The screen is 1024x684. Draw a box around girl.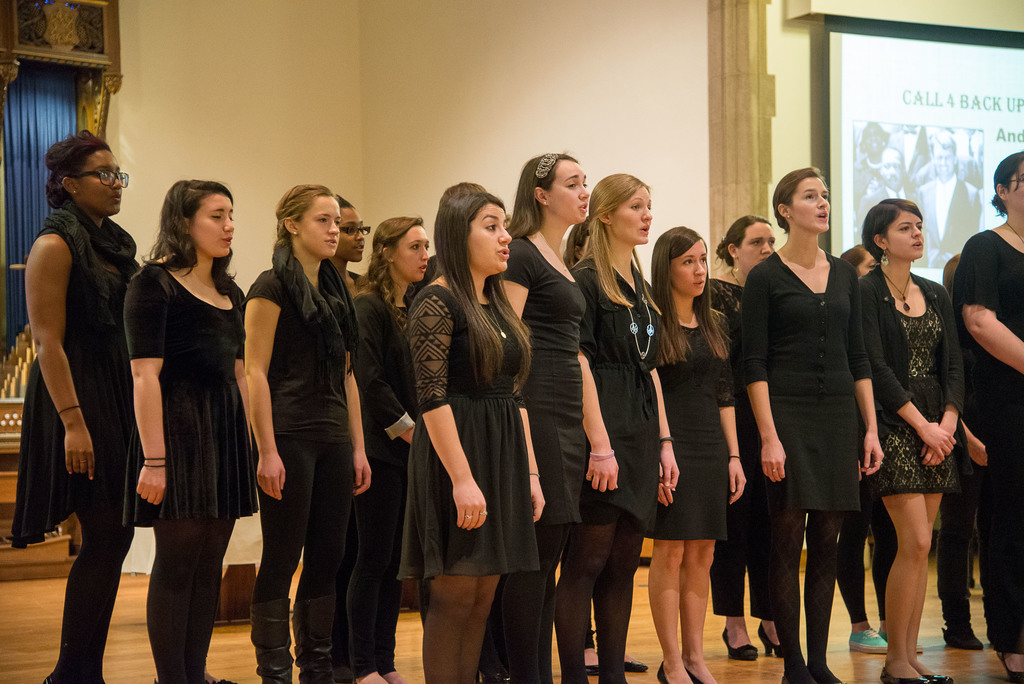
Rect(238, 183, 366, 683).
